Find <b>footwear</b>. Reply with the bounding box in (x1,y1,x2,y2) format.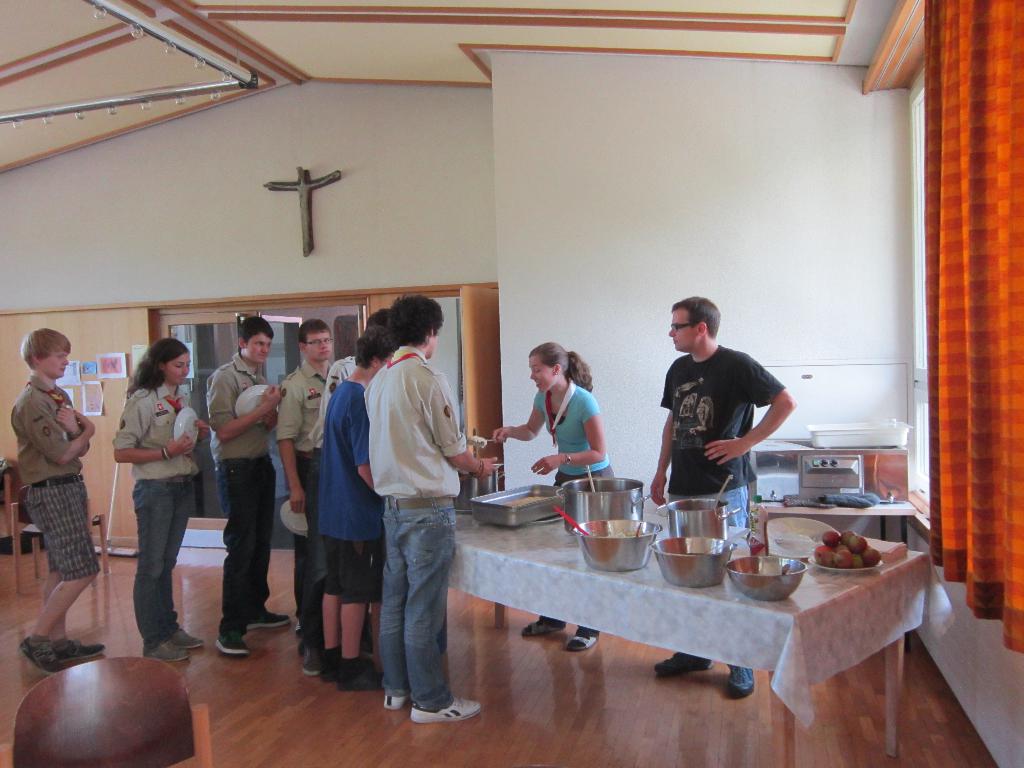
(412,694,480,724).
